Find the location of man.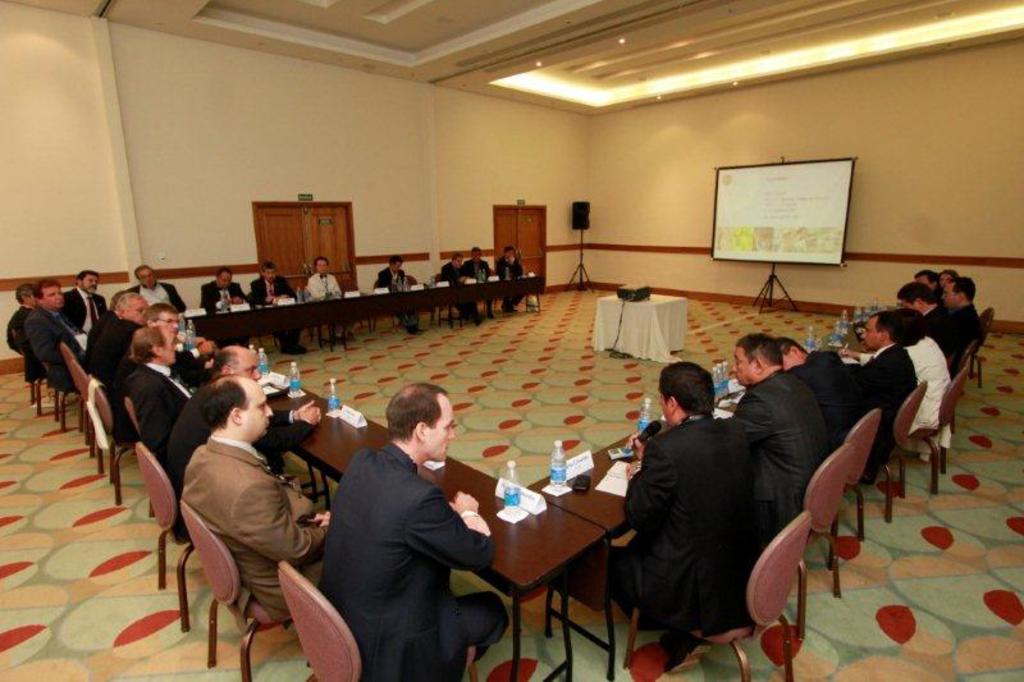
Location: {"left": 440, "top": 251, "right": 476, "bottom": 331}.
